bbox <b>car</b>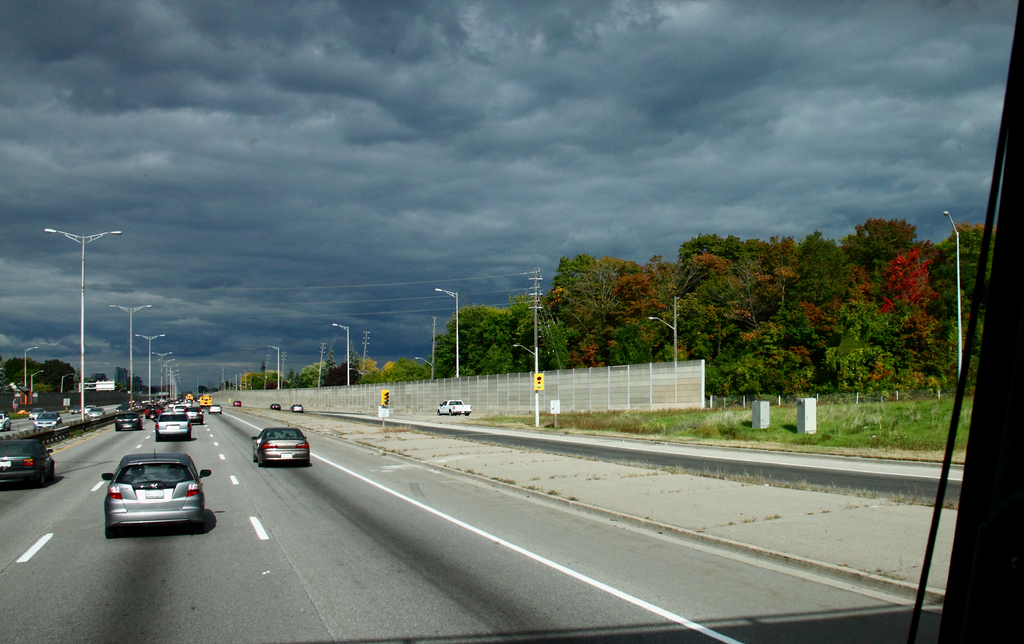
Rect(92, 408, 102, 417)
